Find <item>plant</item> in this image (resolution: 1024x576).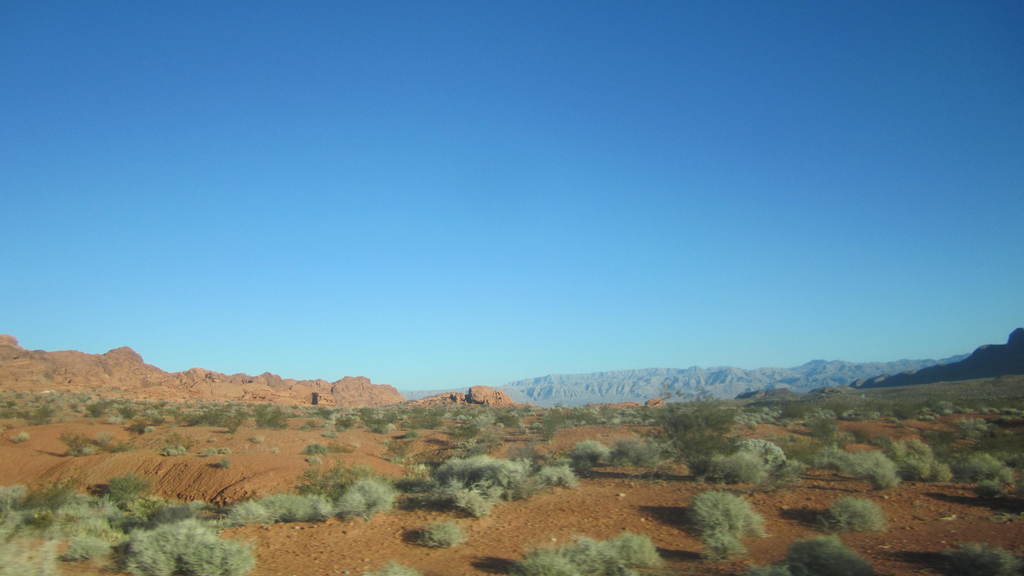
box=[788, 536, 877, 575].
